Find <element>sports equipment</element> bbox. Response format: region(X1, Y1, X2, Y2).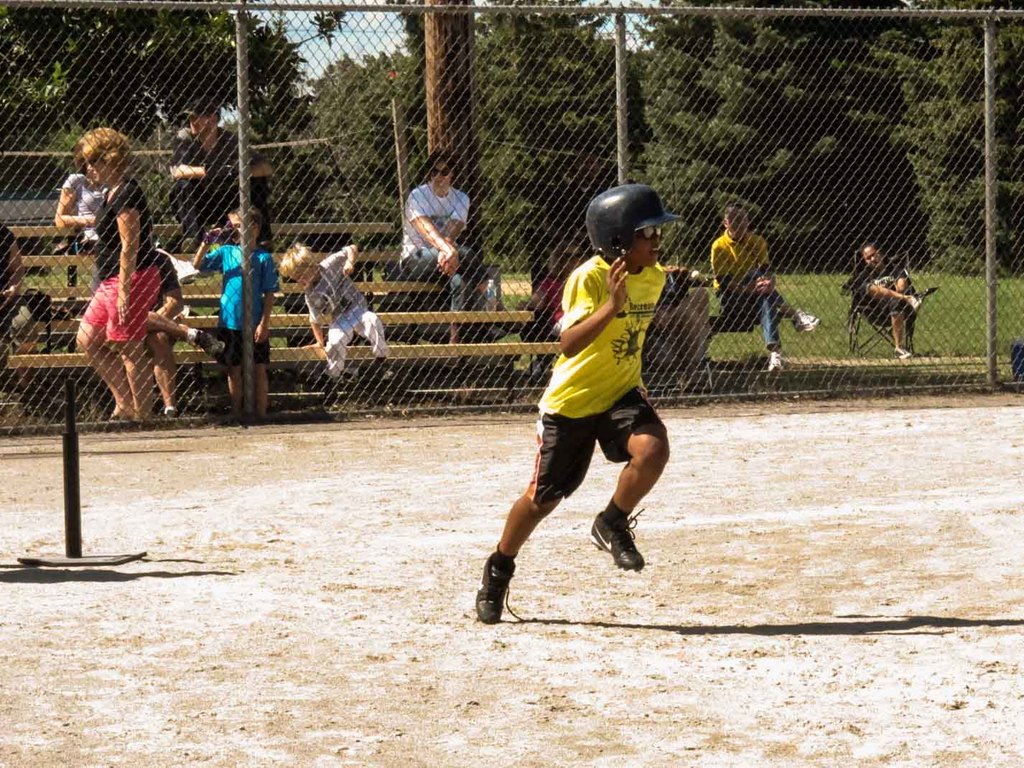
region(13, 376, 152, 561).
